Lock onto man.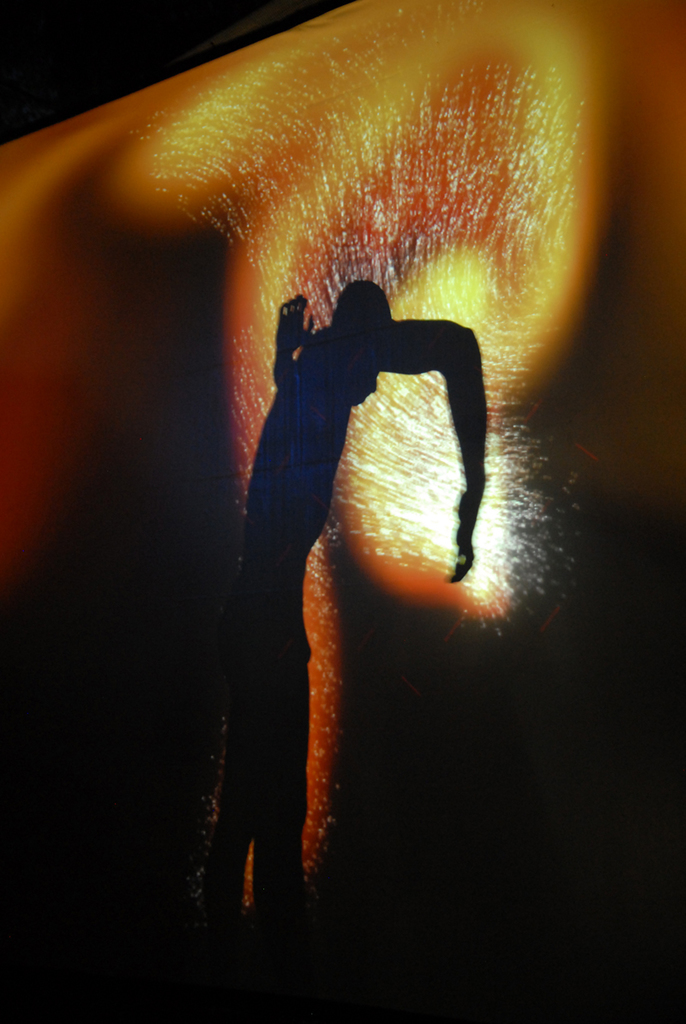
Locked: (x1=218, y1=272, x2=496, y2=949).
